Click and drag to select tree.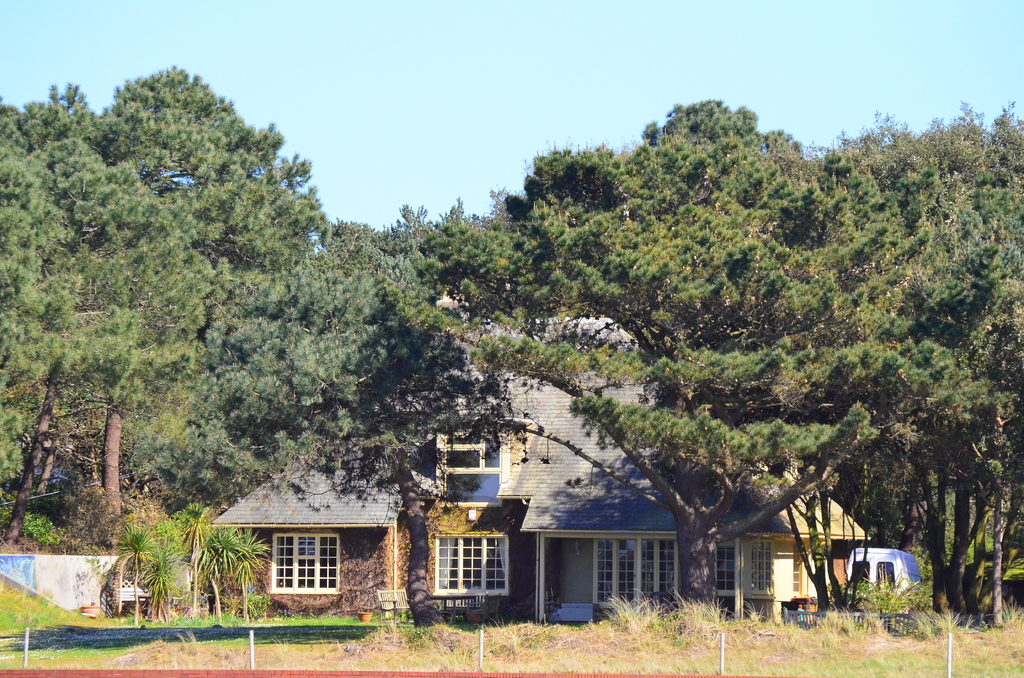
Selection: detection(140, 271, 521, 627).
